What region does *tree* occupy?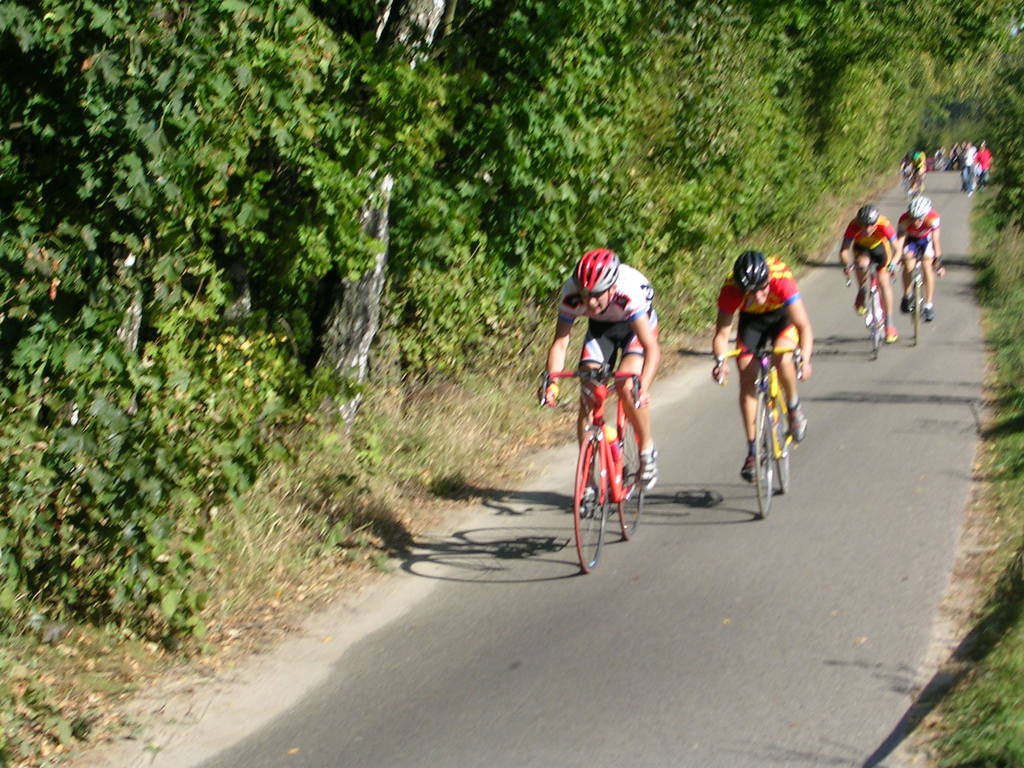
l=444, t=0, r=1023, b=465.
